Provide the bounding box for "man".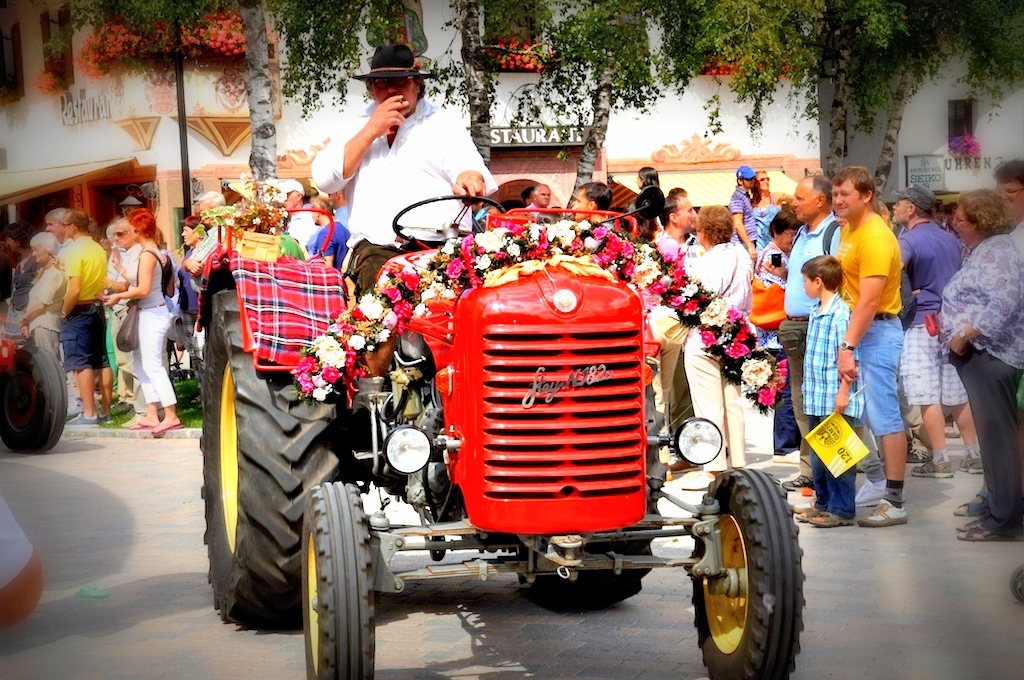
(x1=777, y1=176, x2=848, y2=499).
